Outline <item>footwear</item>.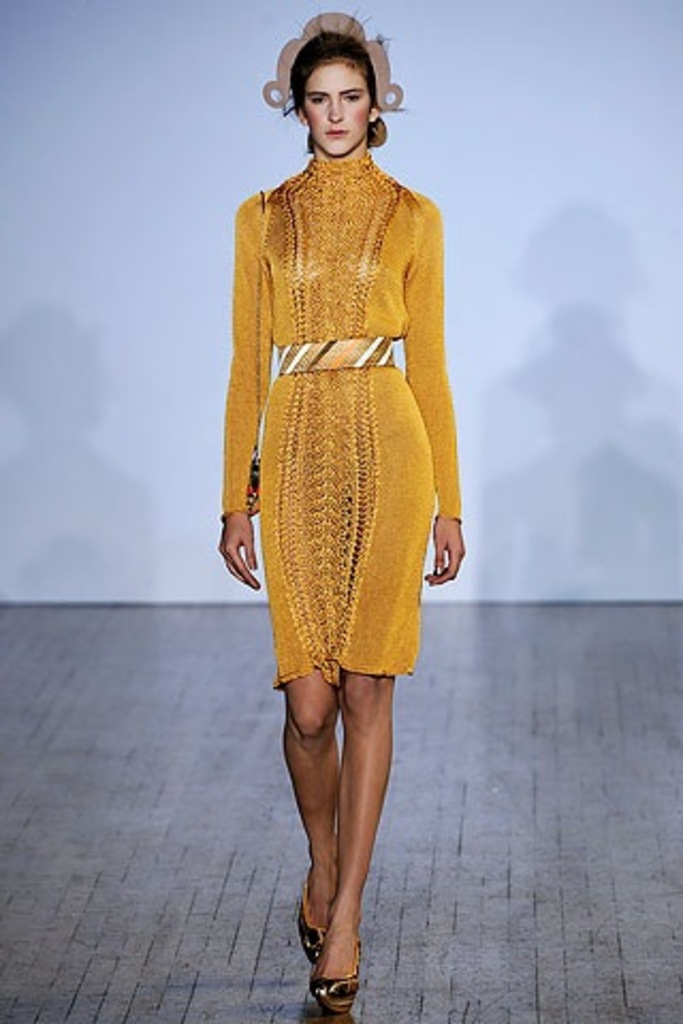
Outline: bbox=(297, 887, 318, 971).
